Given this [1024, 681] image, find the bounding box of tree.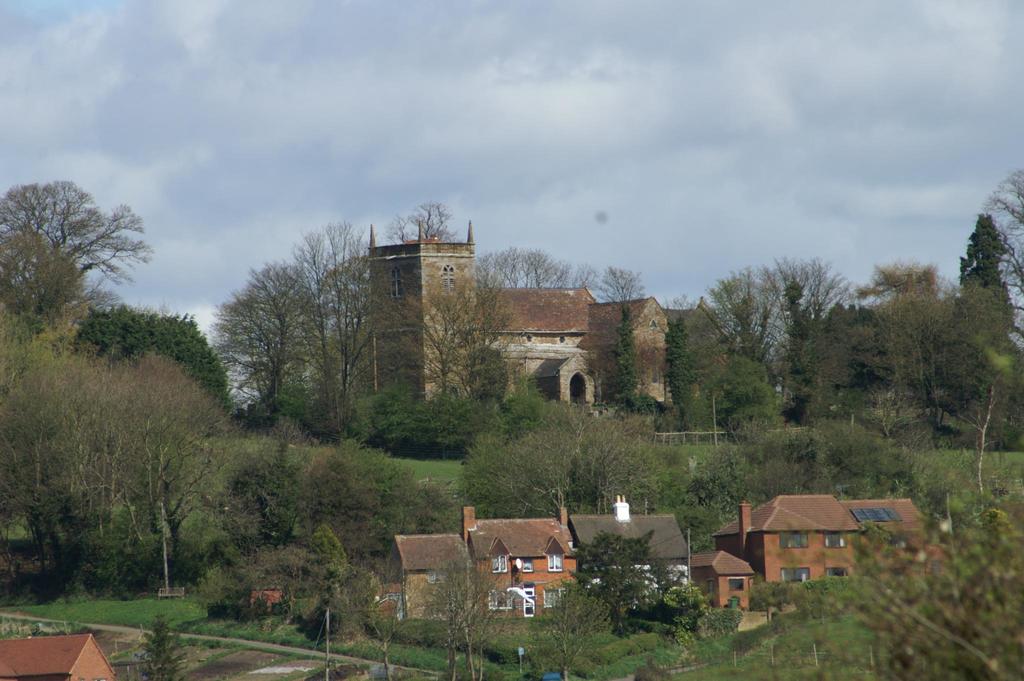
x1=207 y1=229 x2=349 y2=432.
